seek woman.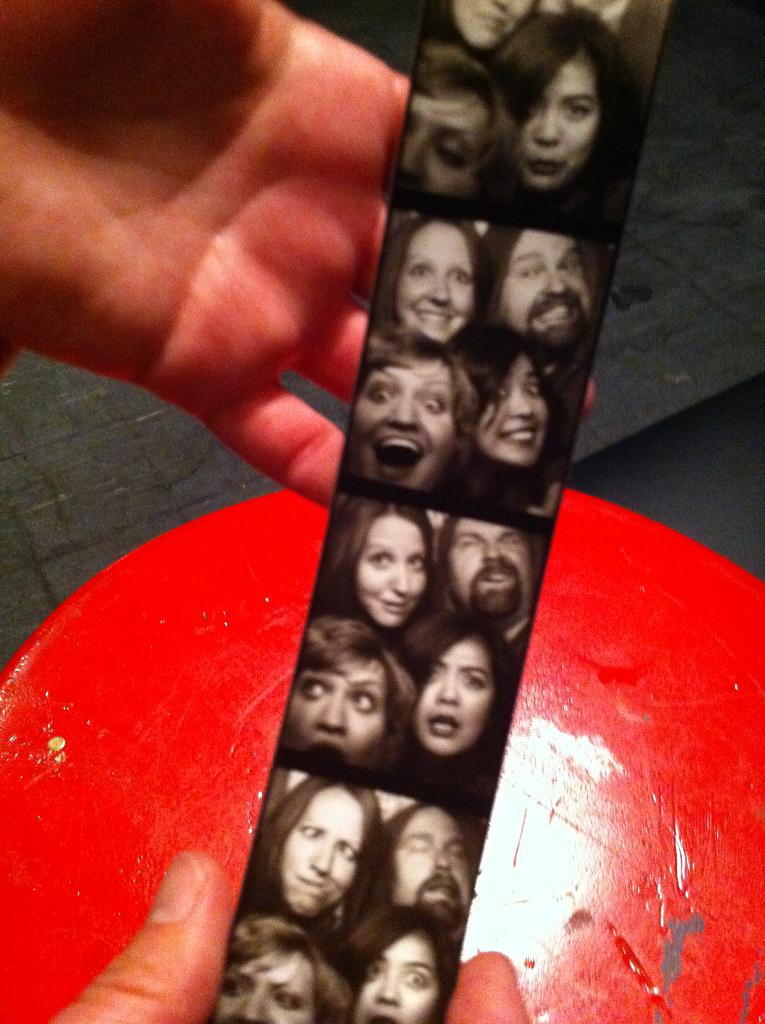
[left=454, top=340, right=558, bottom=524].
